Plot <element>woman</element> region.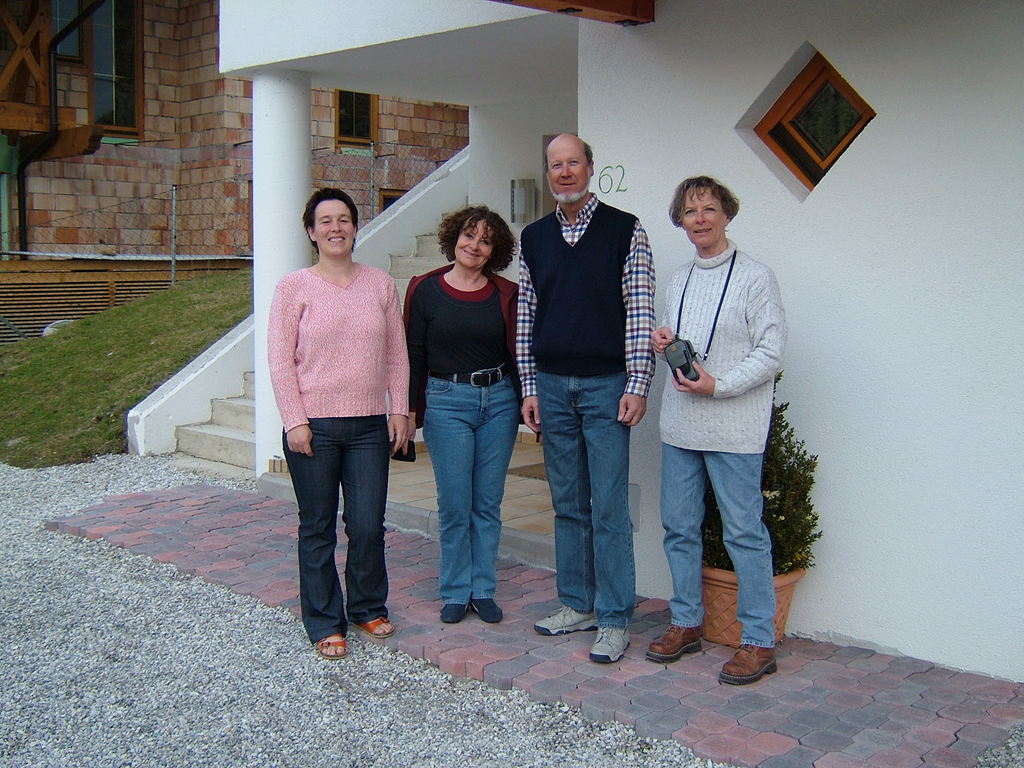
Plotted at pyautogui.locateOnScreen(257, 181, 412, 665).
